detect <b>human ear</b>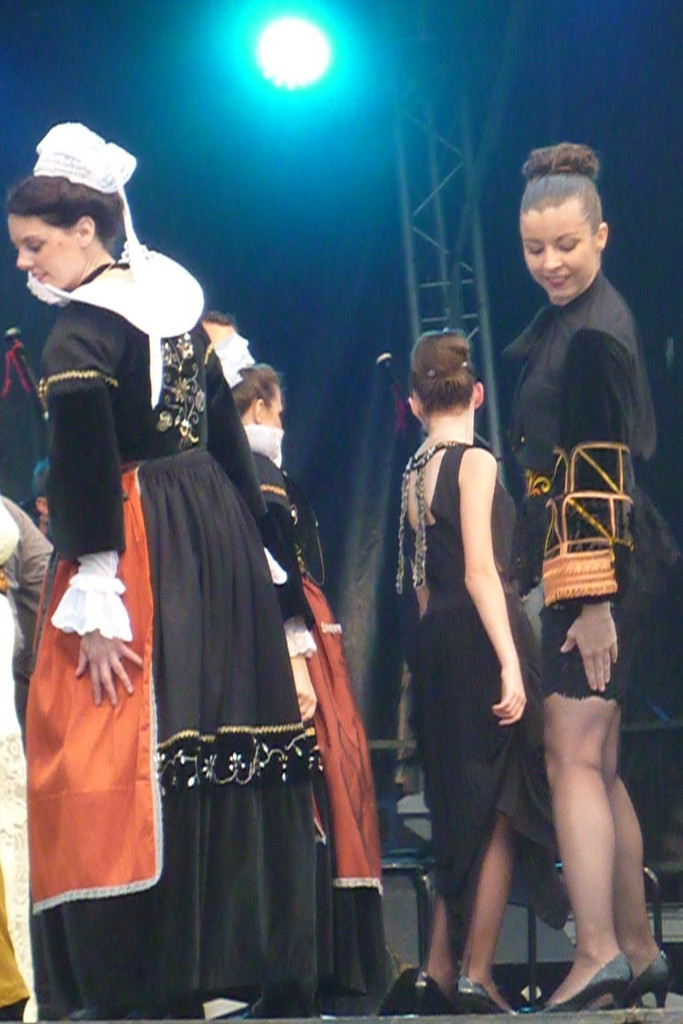
x1=75 y1=210 x2=90 y2=245
